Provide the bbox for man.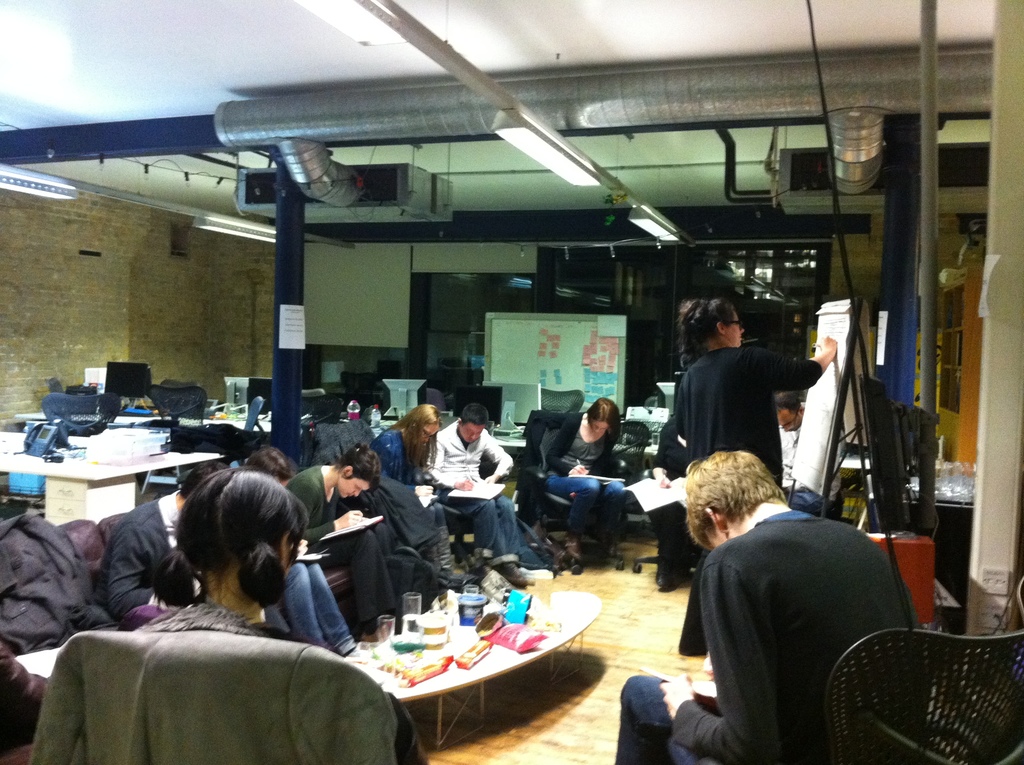
box=[656, 445, 947, 762].
